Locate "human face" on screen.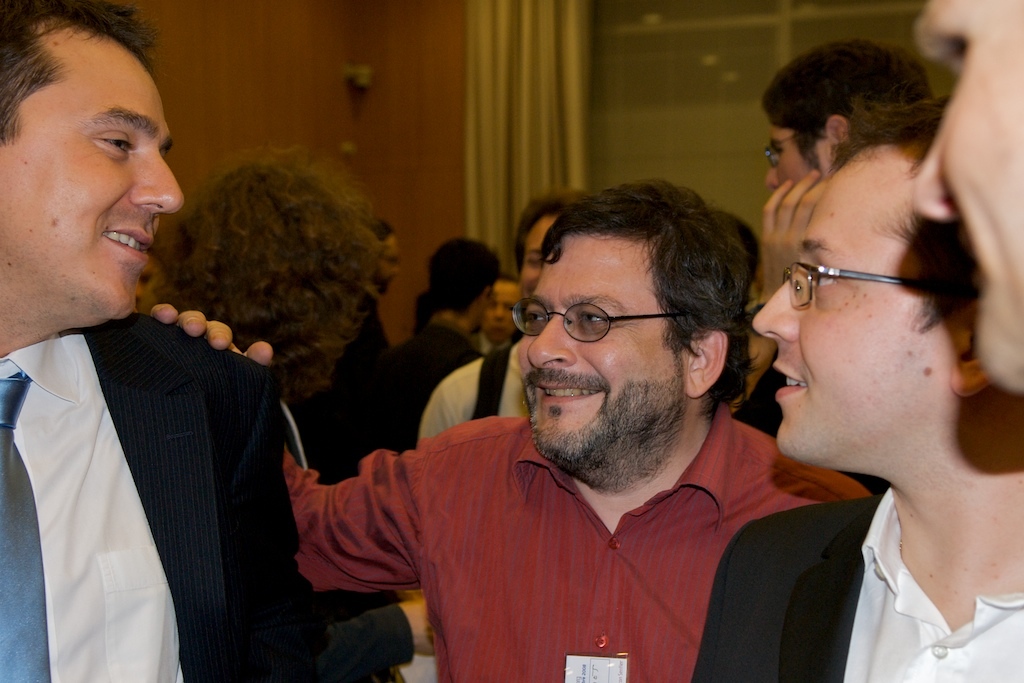
On screen at bbox(766, 123, 829, 191).
